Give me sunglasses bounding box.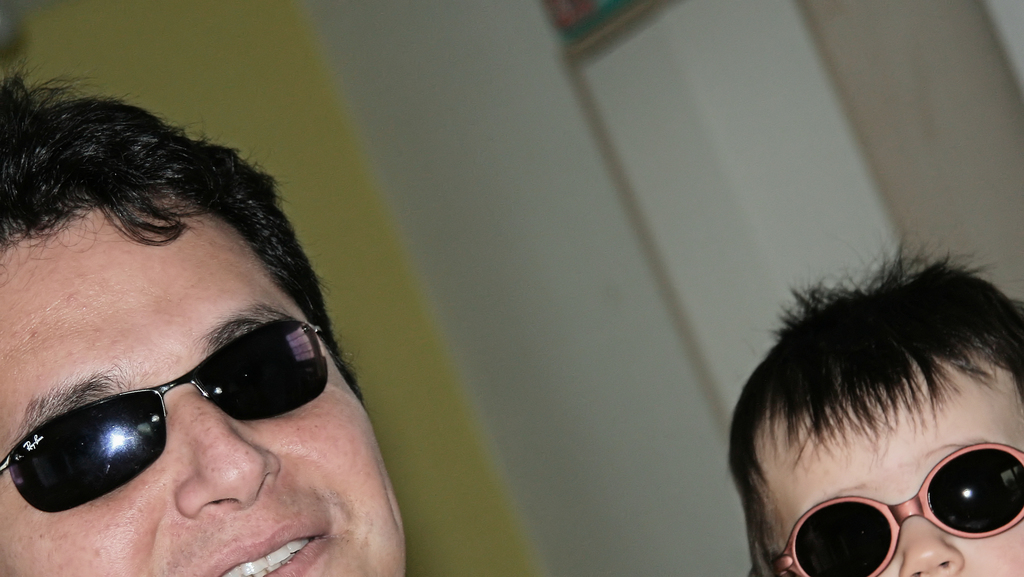
pyautogui.locateOnScreen(0, 312, 336, 525).
